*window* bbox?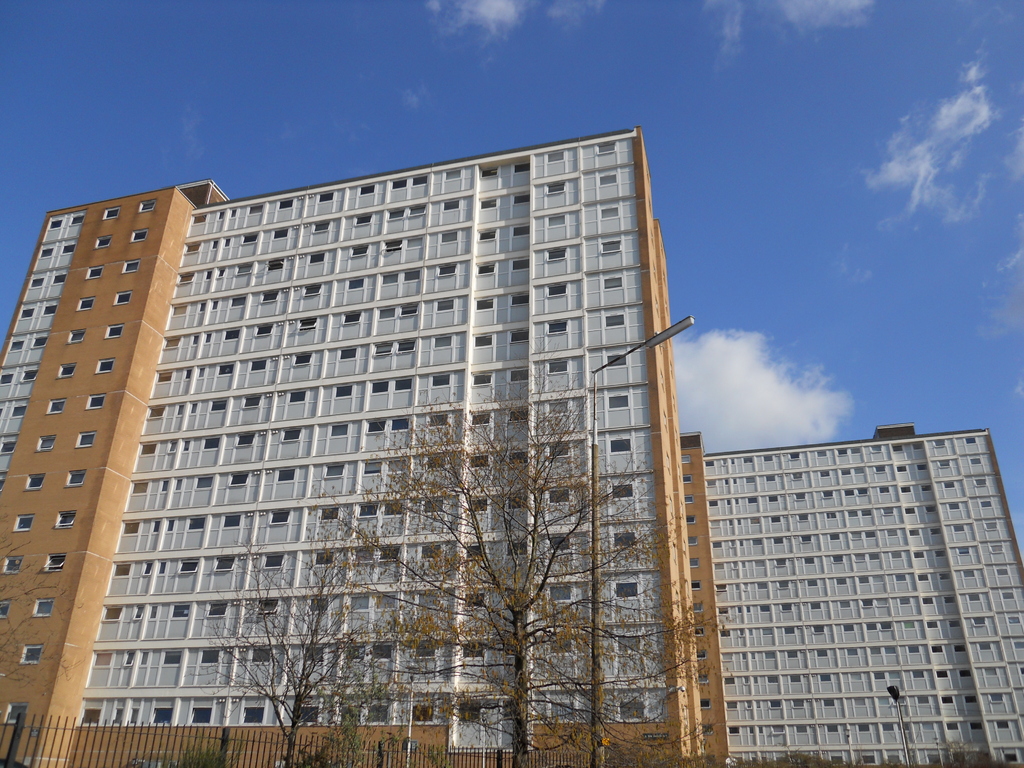
(511,330,527,343)
